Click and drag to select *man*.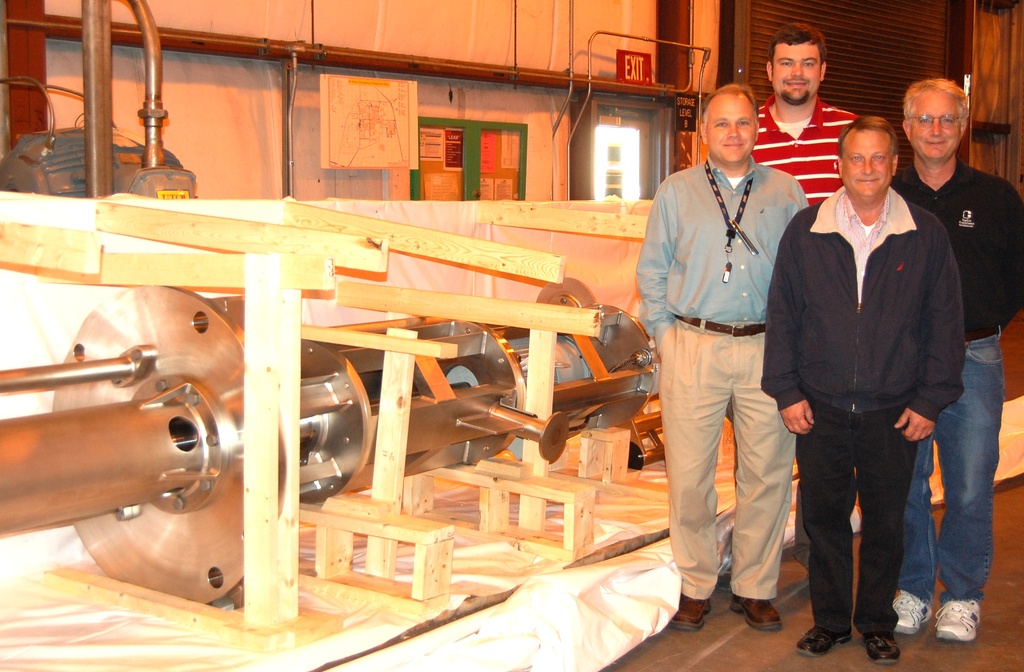
Selection: rect(886, 80, 1023, 636).
